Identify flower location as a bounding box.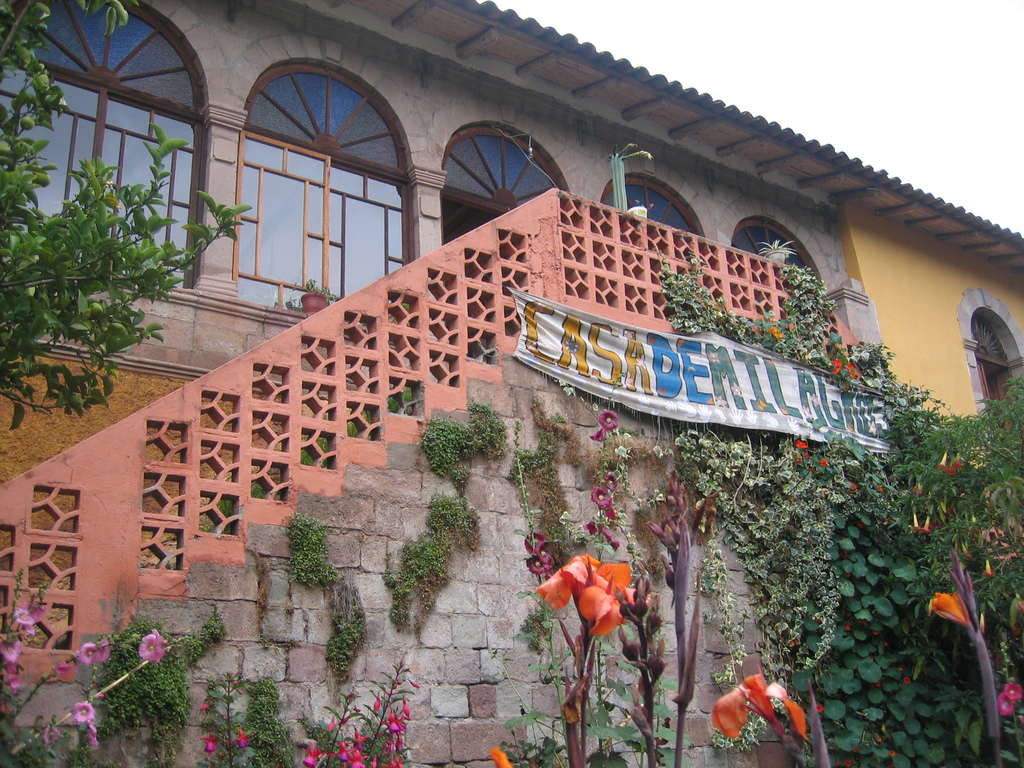
x1=792 y1=431 x2=810 y2=447.
